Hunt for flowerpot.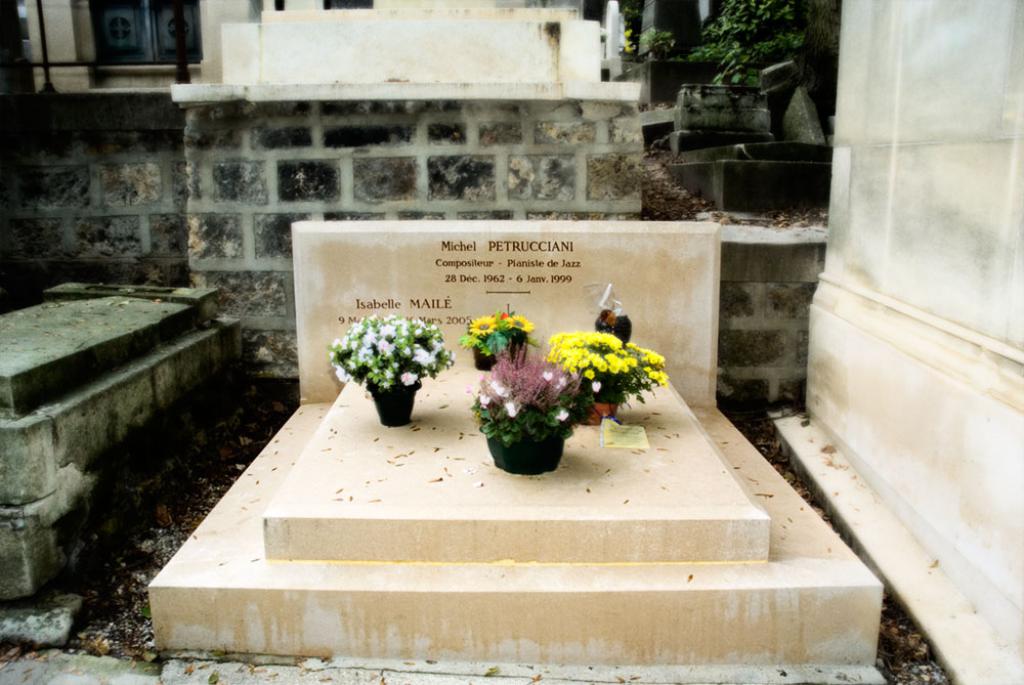
Hunted down at select_region(460, 341, 497, 374).
